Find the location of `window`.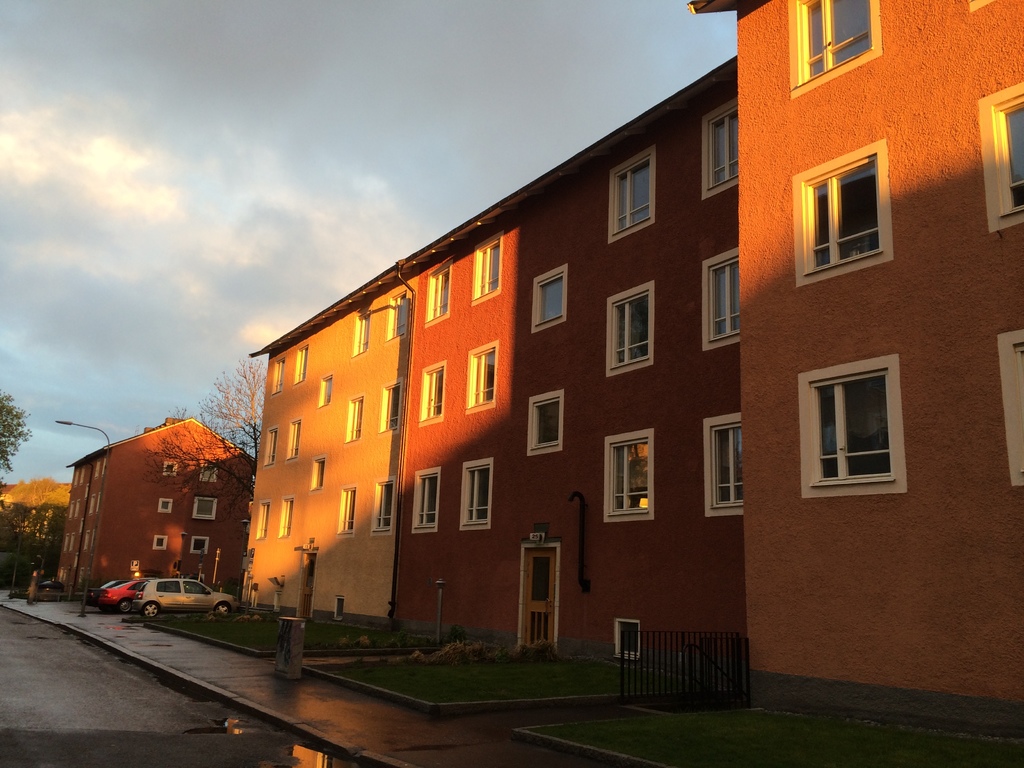
Location: bbox(372, 475, 394, 534).
